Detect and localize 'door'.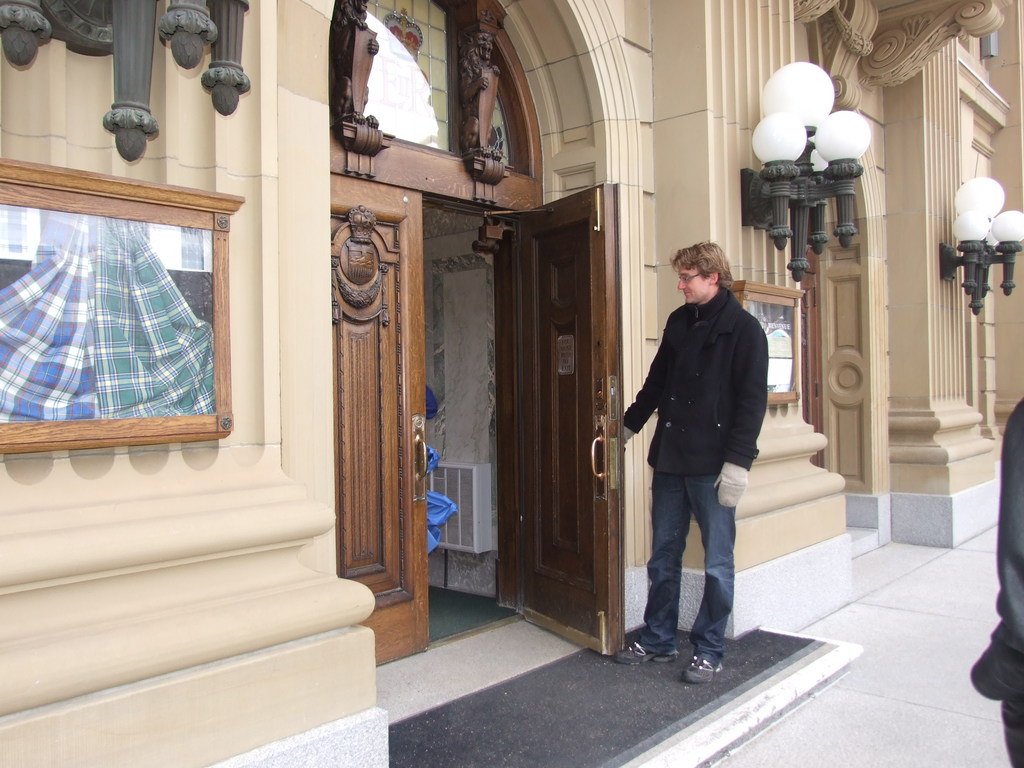
Localized at detection(477, 171, 639, 660).
